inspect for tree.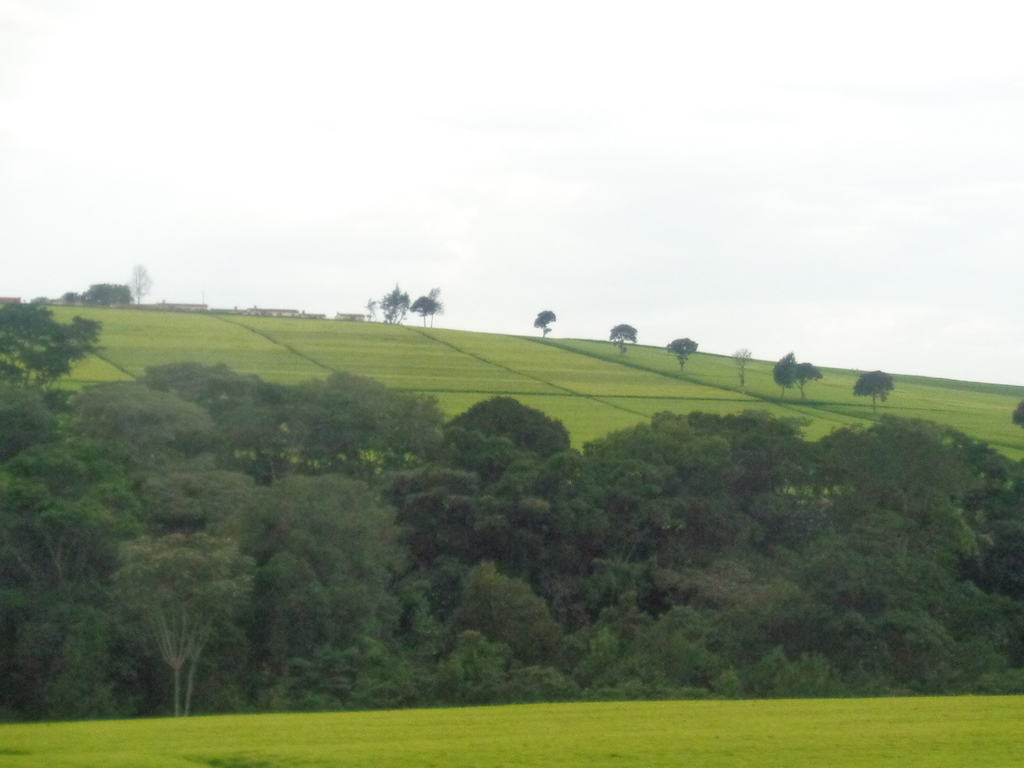
Inspection: x1=409, y1=292, x2=440, y2=324.
